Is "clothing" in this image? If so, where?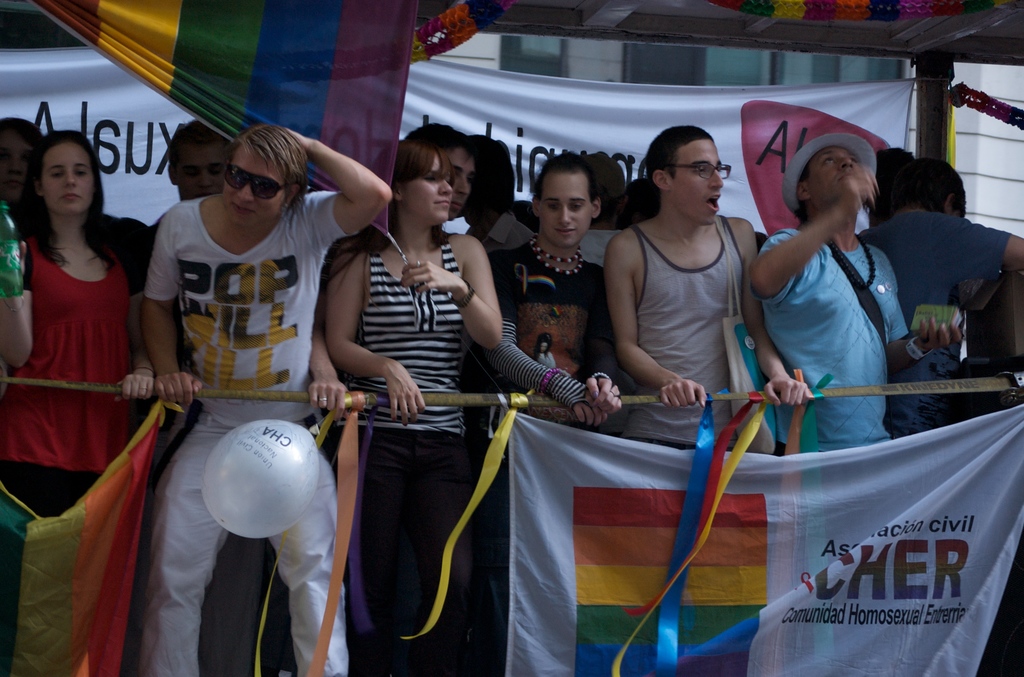
Yes, at <bbox>16, 203, 150, 571</bbox>.
